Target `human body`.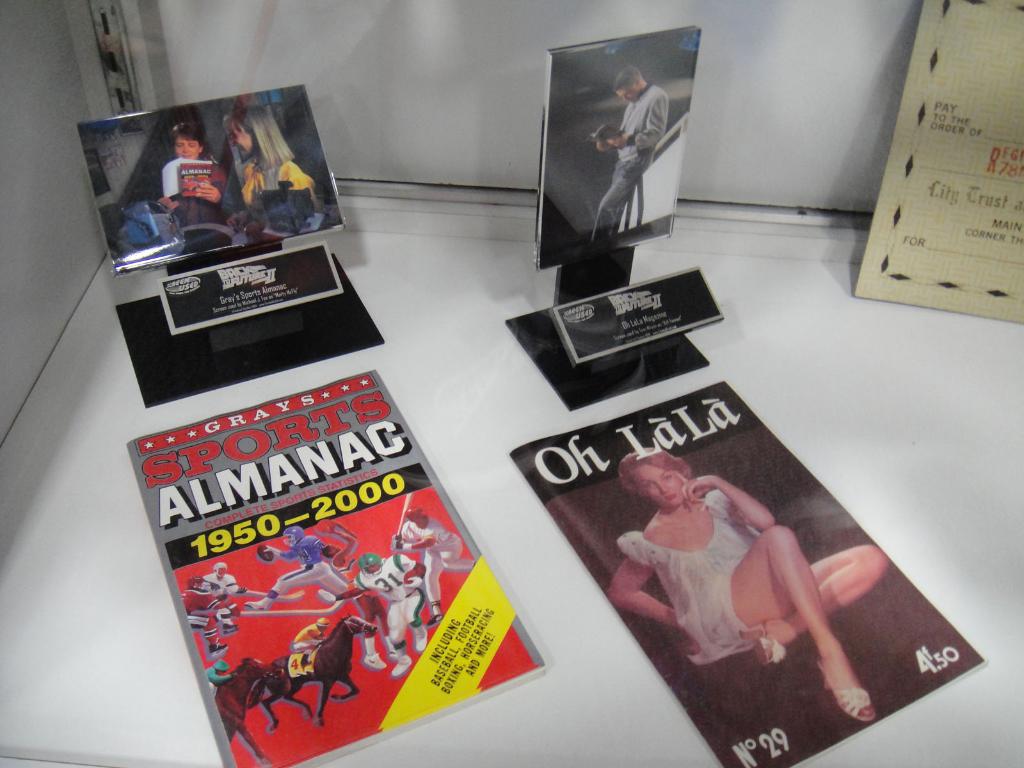
Target region: (left=399, top=522, right=476, bottom=613).
